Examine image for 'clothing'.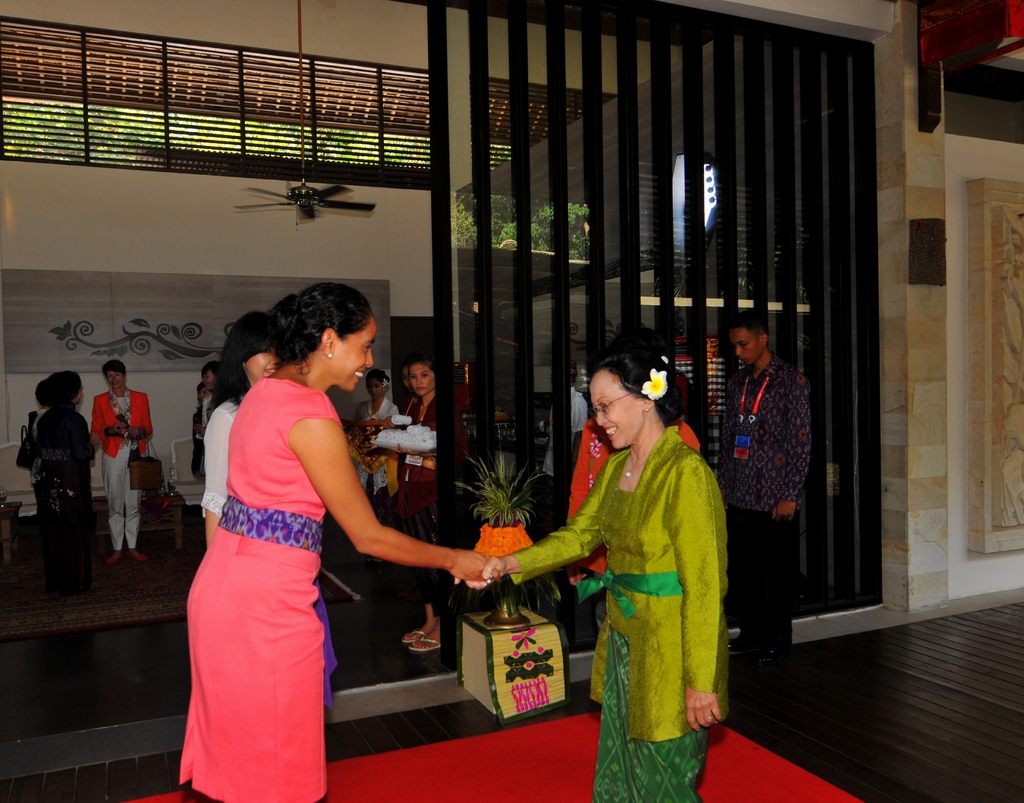
Examination result: <region>398, 398, 468, 614</region>.
